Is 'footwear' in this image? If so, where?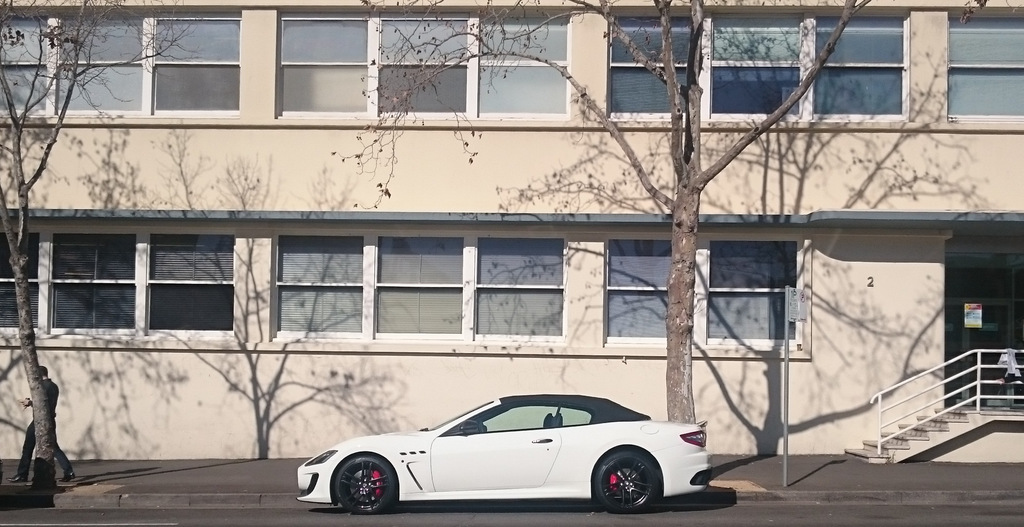
Yes, at detection(3, 472, 28, 482).
